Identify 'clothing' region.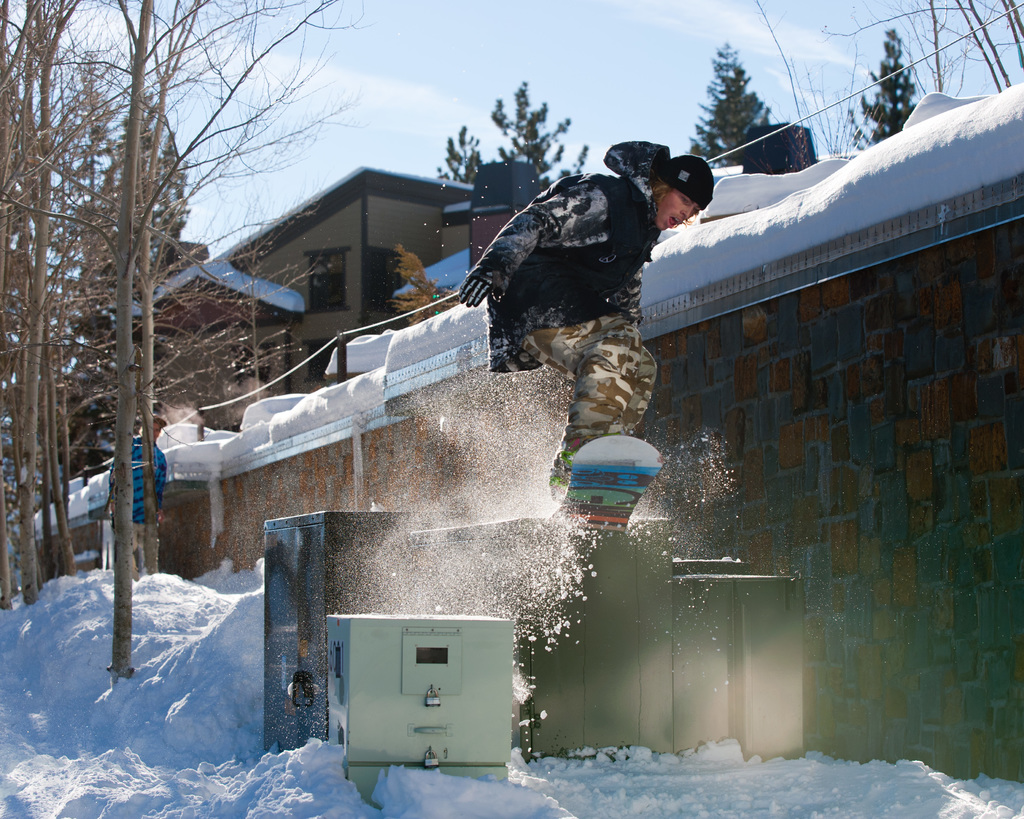
Region: rect(464, 135, 664, 458).
